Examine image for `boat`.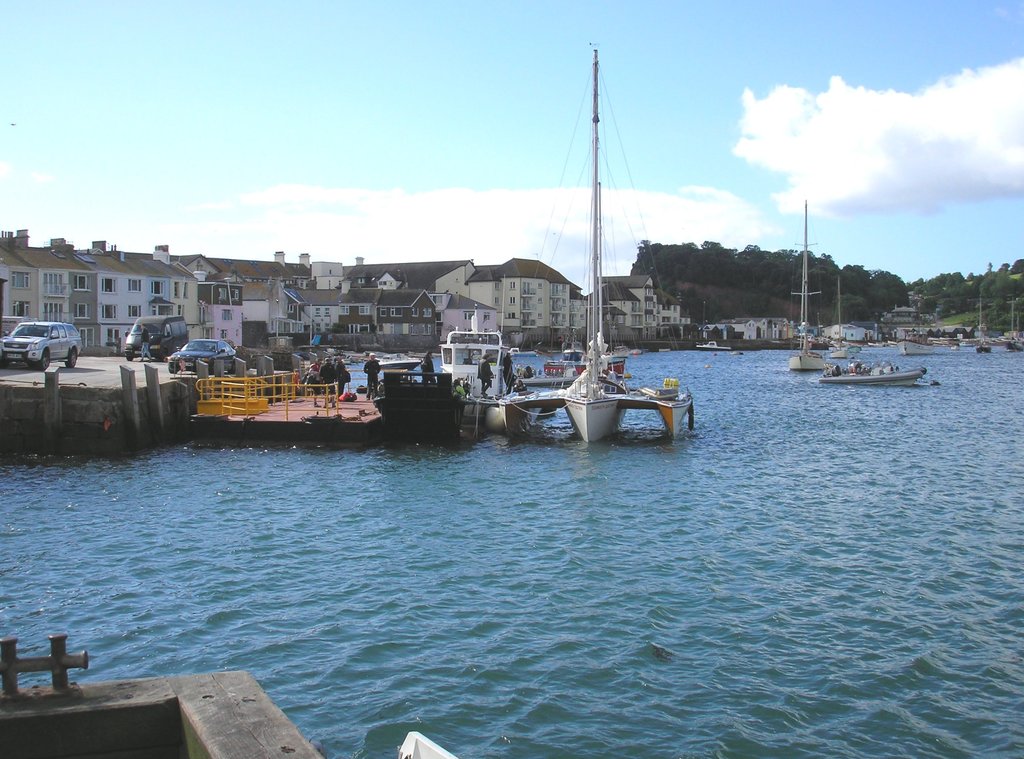
Examination result: Rect(896, 334, 939, 358).
